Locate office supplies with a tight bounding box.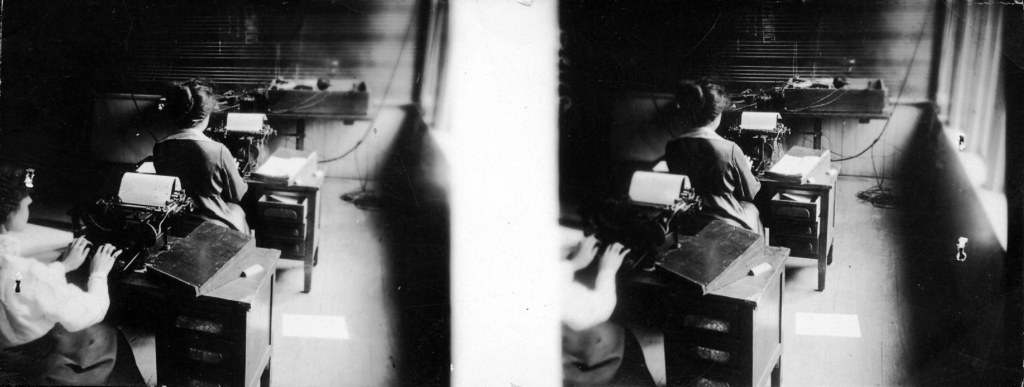
(x1=650, y1=218, x2=783, y2=385).
